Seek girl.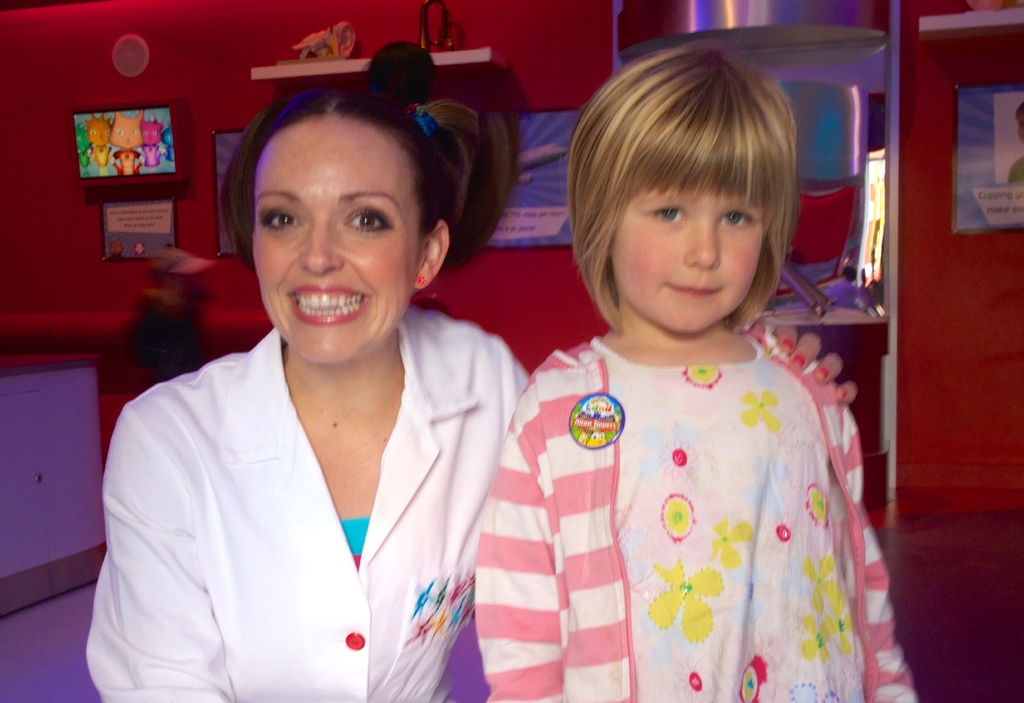
(473,39,918,700).
